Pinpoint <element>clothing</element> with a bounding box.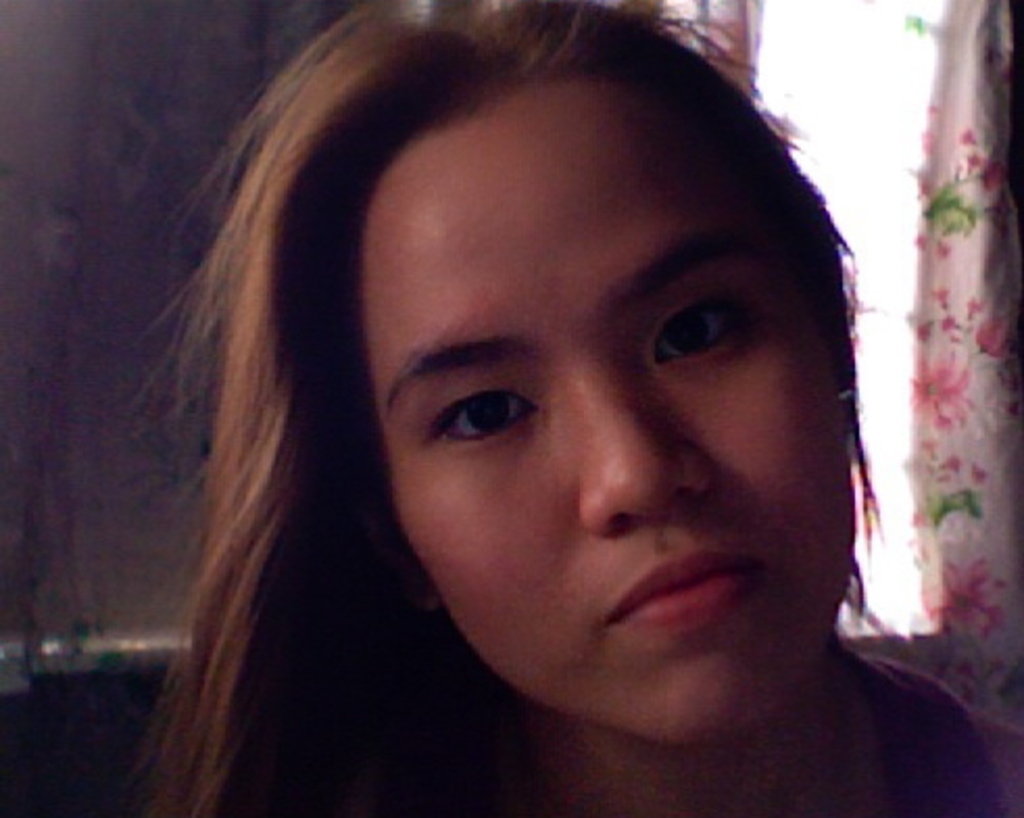
<bbox>377, 651, 1022, 816</bbox>.
